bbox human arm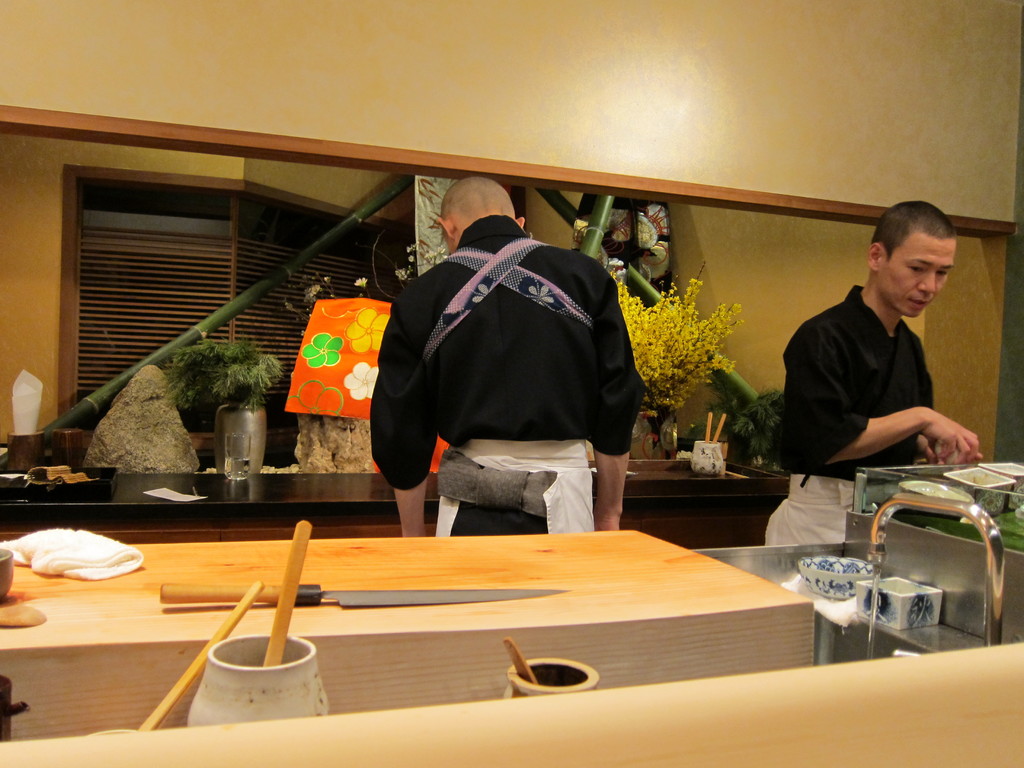
(x1=594, y1=268, x2=650, y2=536)
